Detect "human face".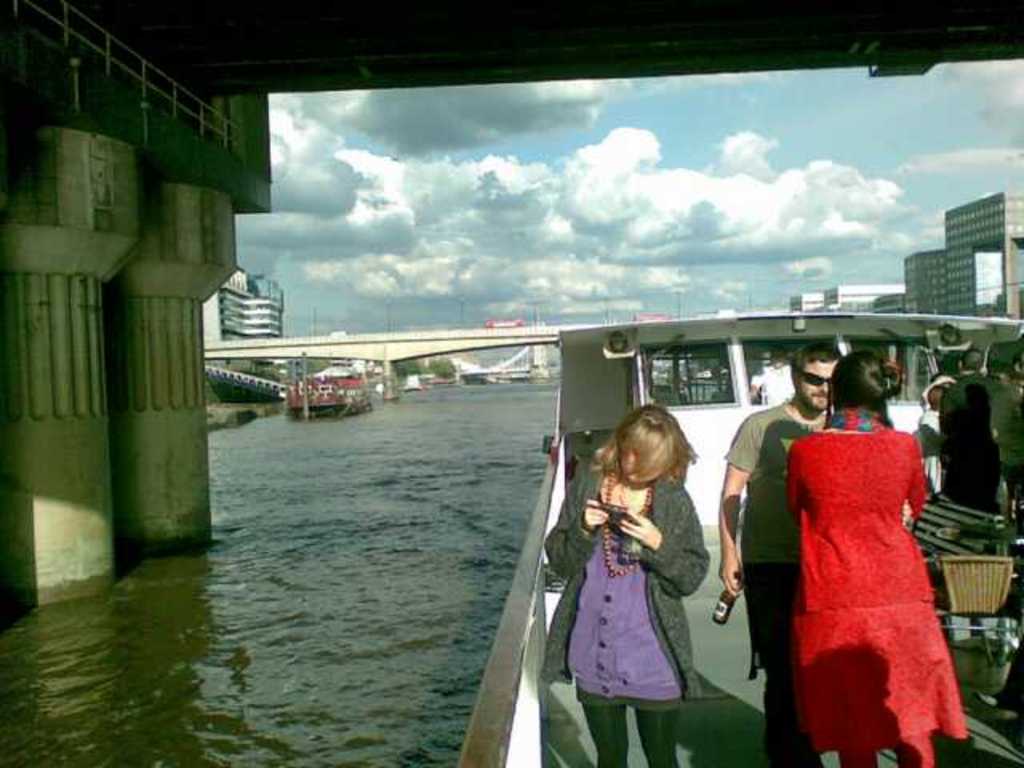
Detected at bbox=(786, 350, 843, 416).
